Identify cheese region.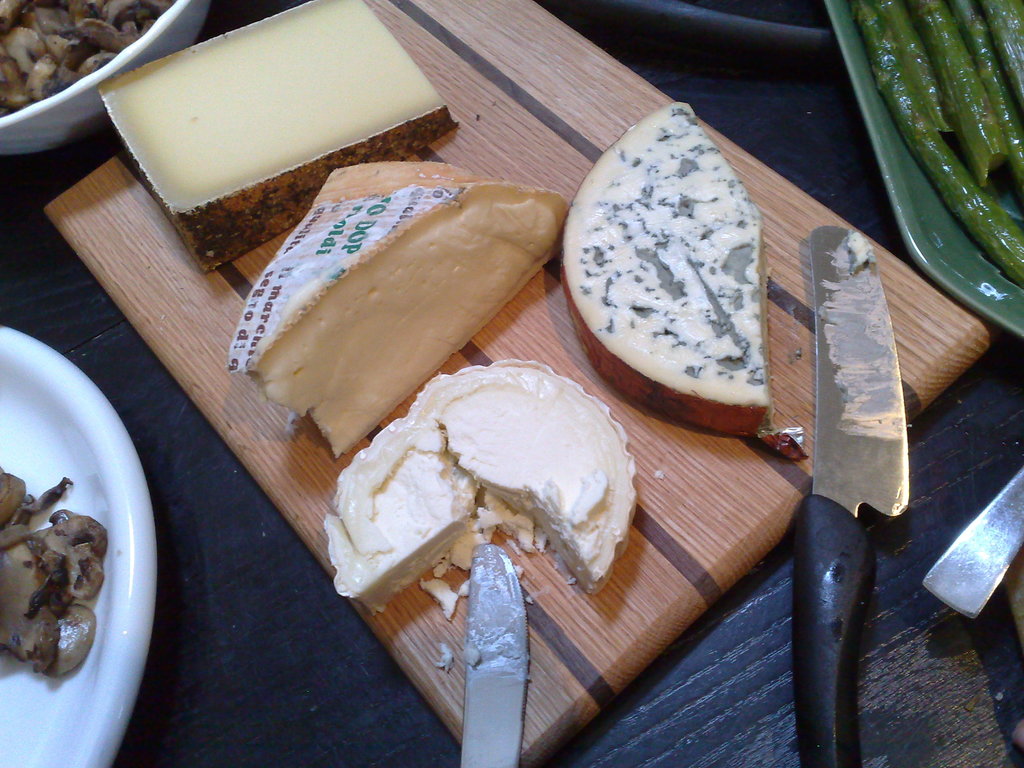
Region: {"x1": 560, "y1": 100, "x2": 776, "y2": 442}.
